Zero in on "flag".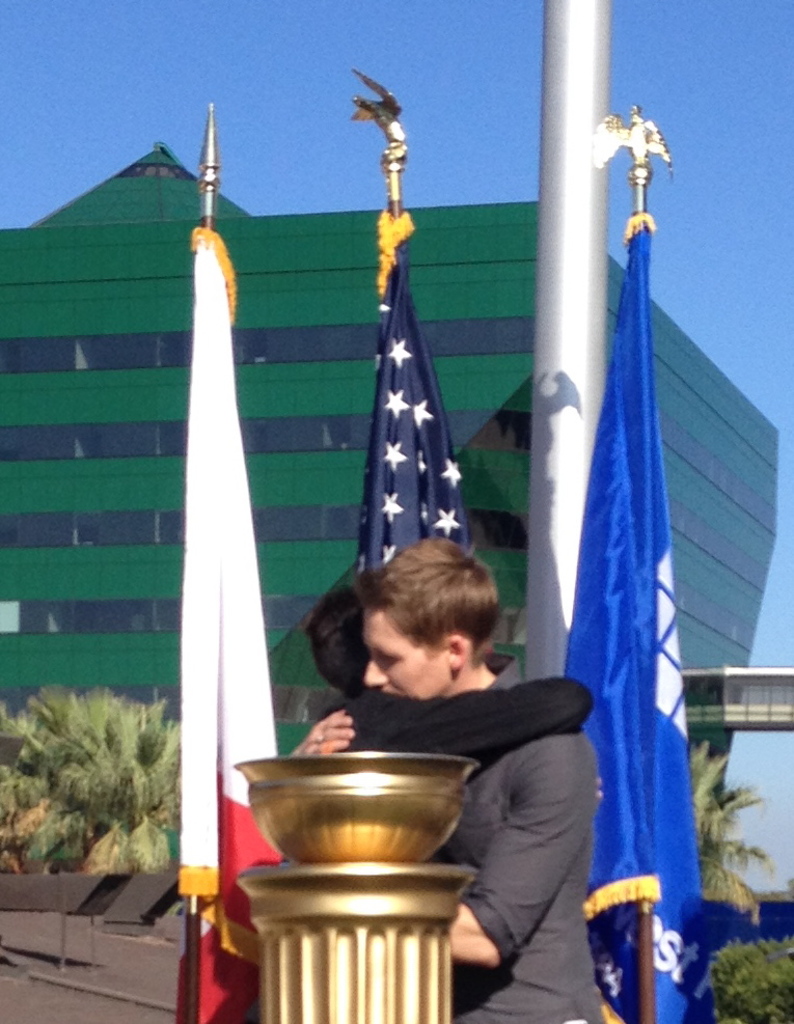
Zeroed in: (x1=558, y1=211, x2=723, y2=1023).
